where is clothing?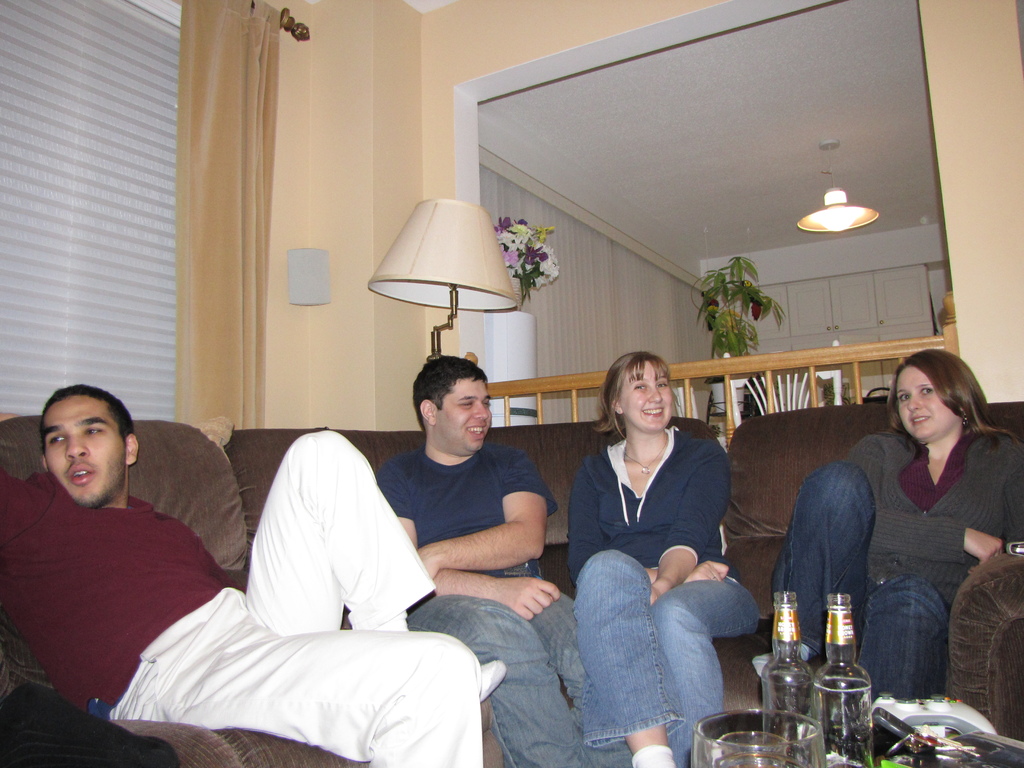
box(764, 426, 1023, 694).
